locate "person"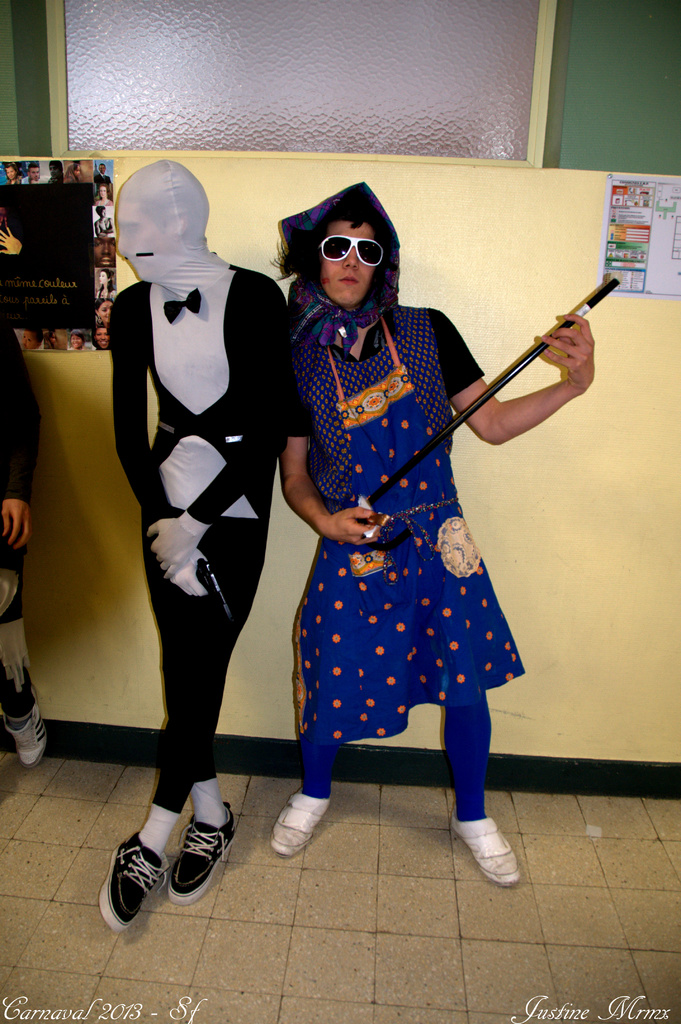
[left=257, top=183, right=565, bottom=904]
